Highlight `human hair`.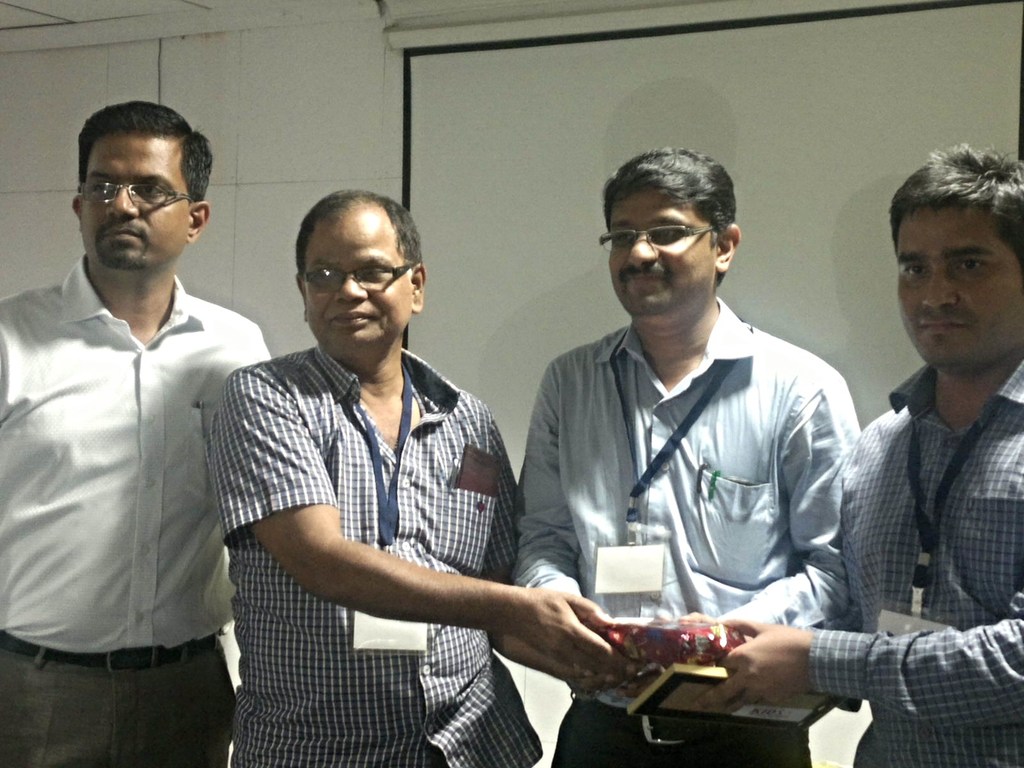
Highlighted region: (x1=598, y1=151, x2=747, y2=300).
